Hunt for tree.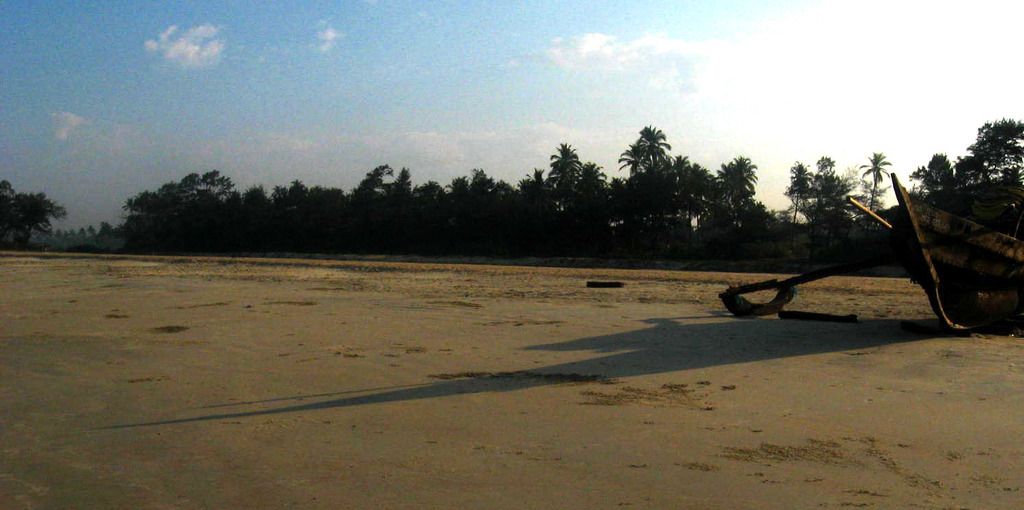
Hunted down at (left=743, top=197, right=799, bottom=247).
